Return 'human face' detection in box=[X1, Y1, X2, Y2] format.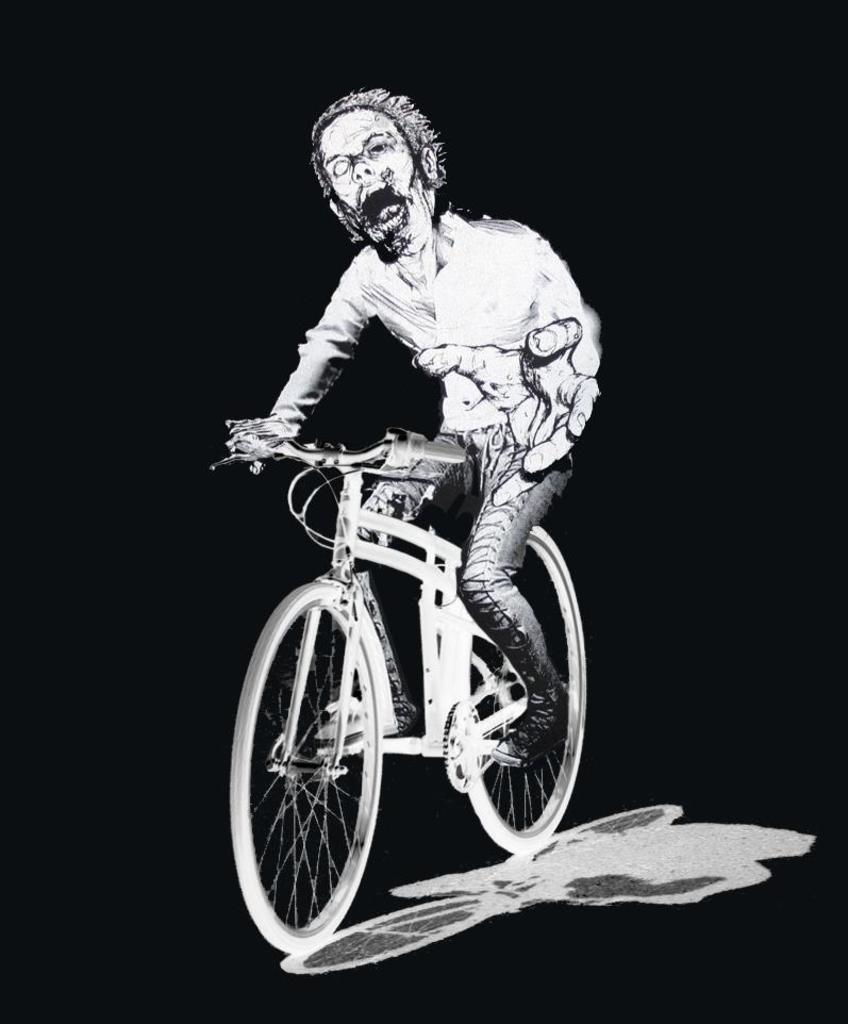
box=[317, 112, 420, 257].
